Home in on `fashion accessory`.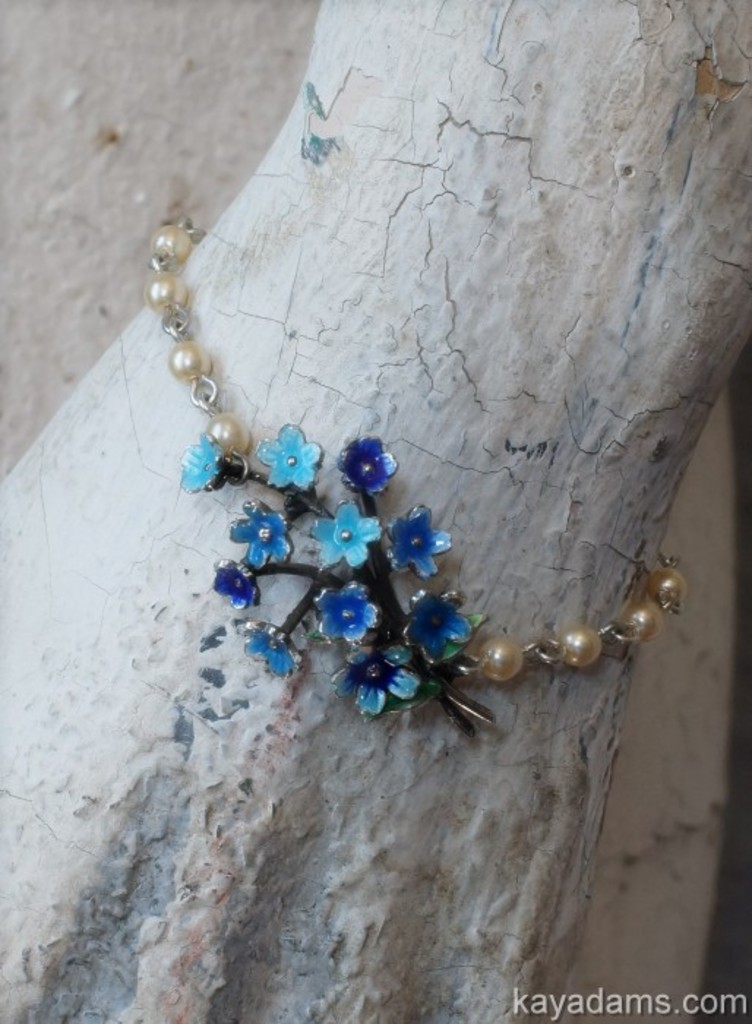
Homed in at bbox=[140, 209, 683, 745].
